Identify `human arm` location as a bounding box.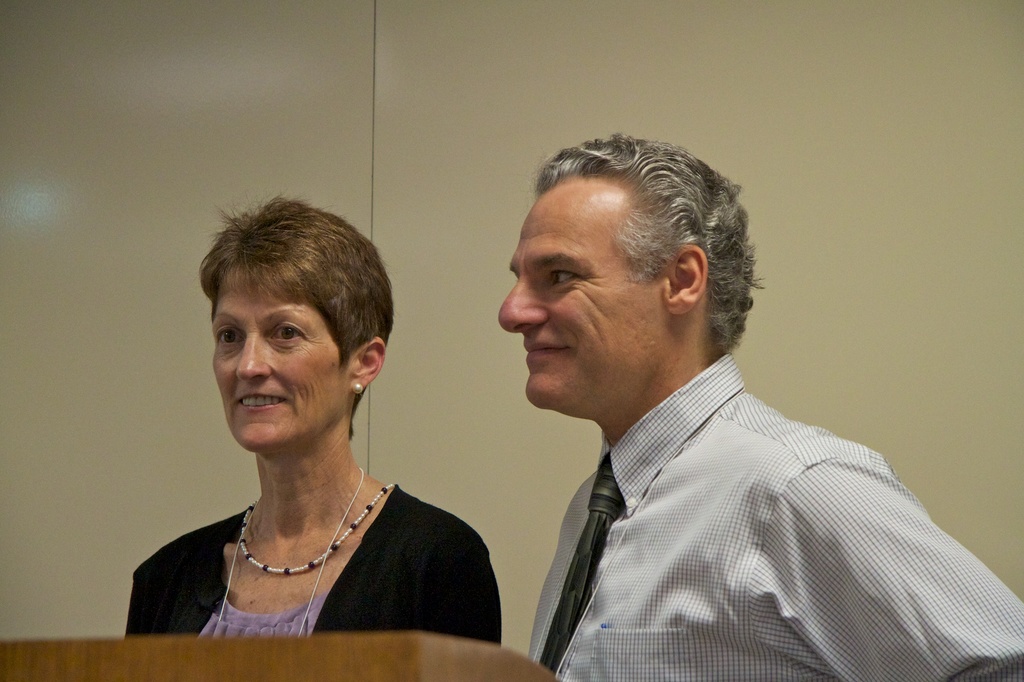
748 461 1023 681.
